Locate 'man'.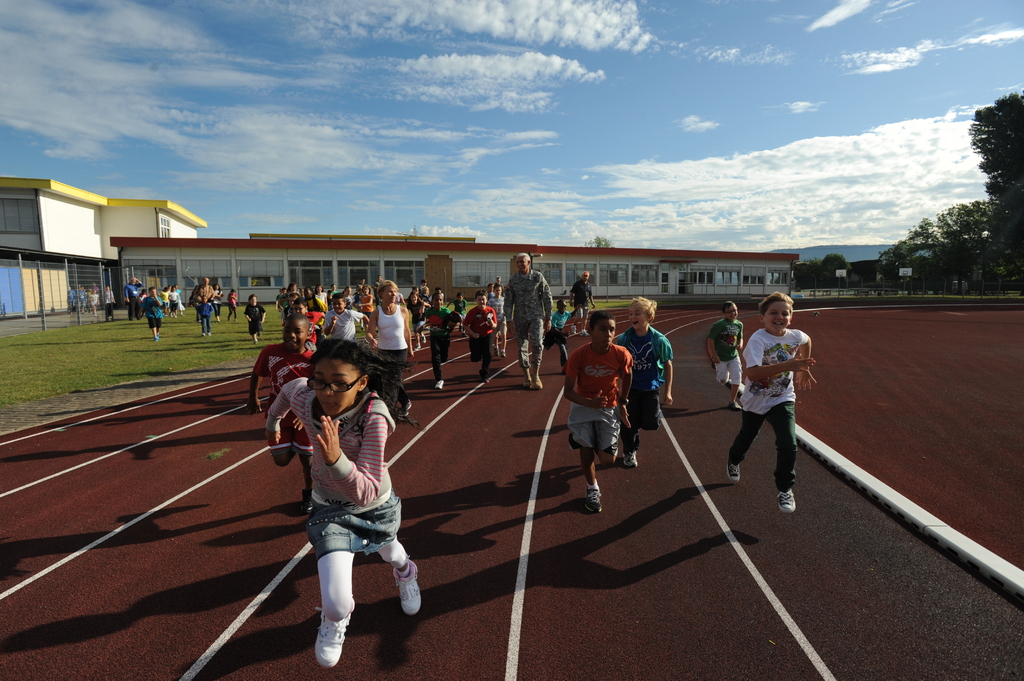
Bounding box: BBox(351, 275, 369, 295).
